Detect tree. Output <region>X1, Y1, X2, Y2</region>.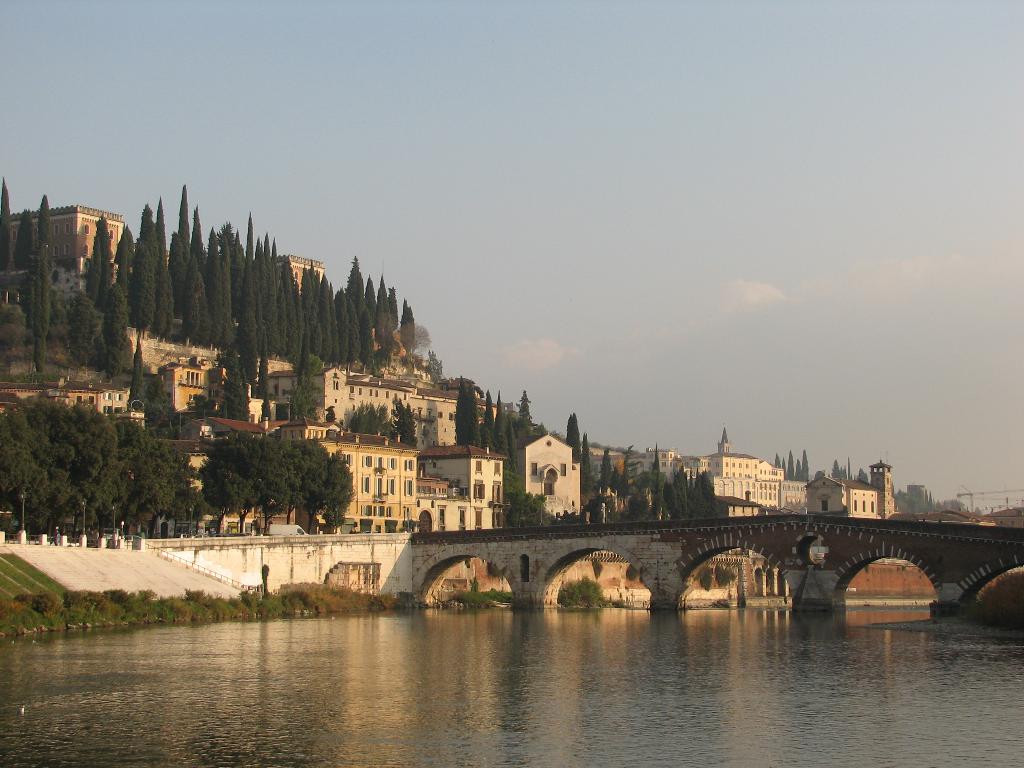
<region>480, 393, 511, 452</region>.
